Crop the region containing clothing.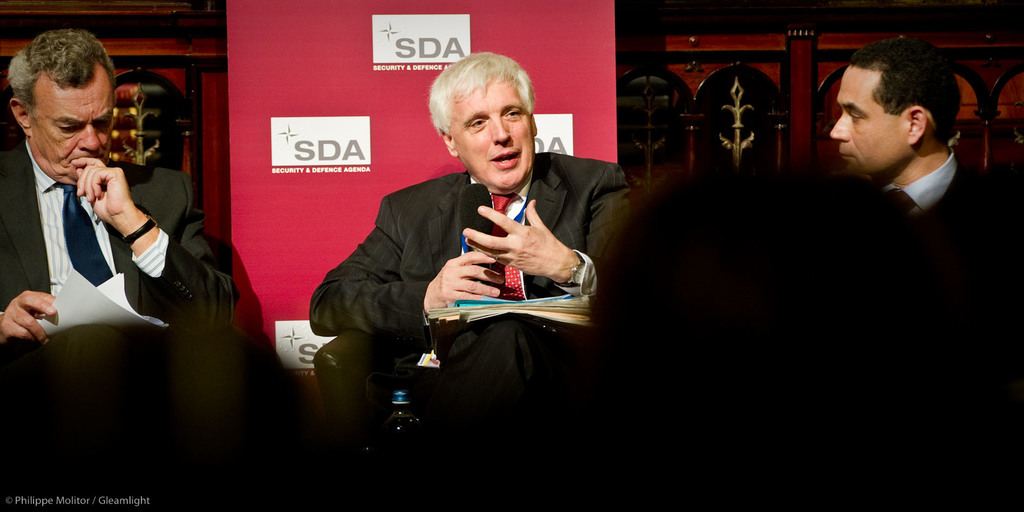
Crop region: (left=0, top=135, right=244, bottom=387).
